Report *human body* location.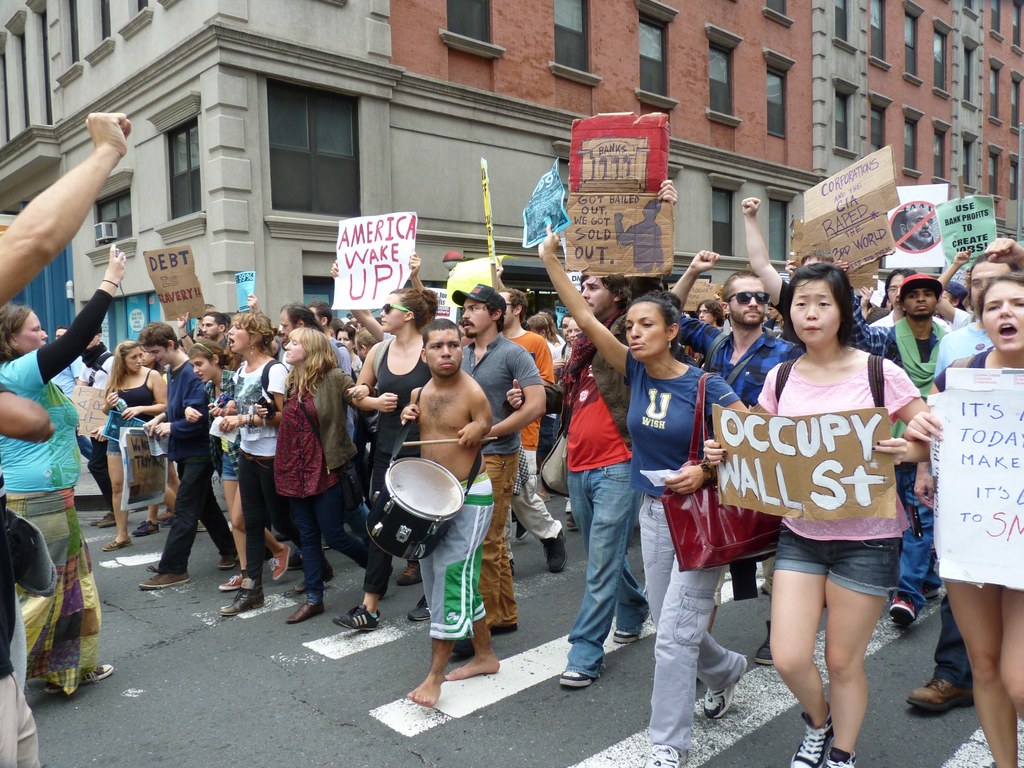
Report: box=[509, 285, 552, 570].
